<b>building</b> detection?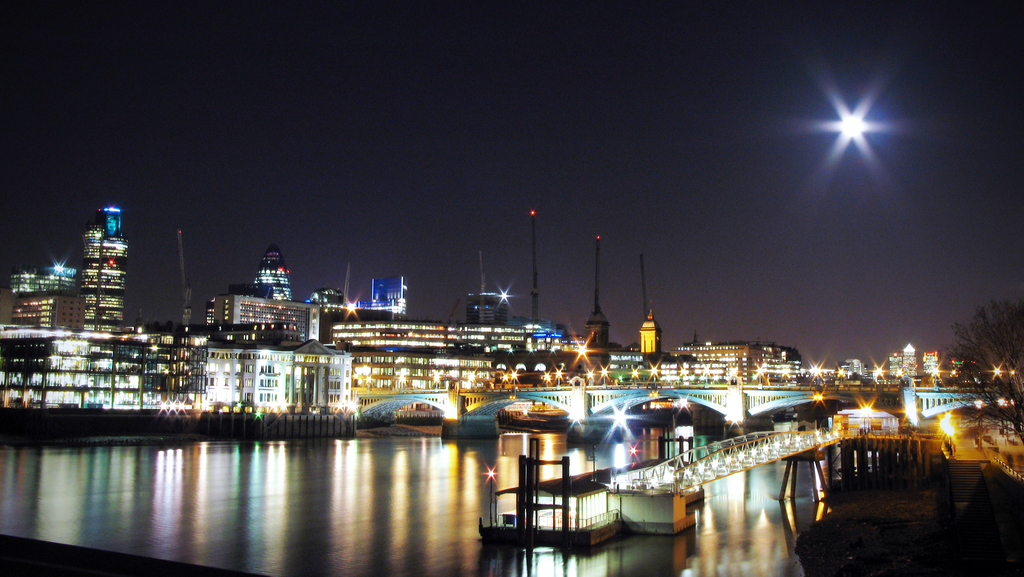
[left=358, top=346, right=498, bottom=394]
